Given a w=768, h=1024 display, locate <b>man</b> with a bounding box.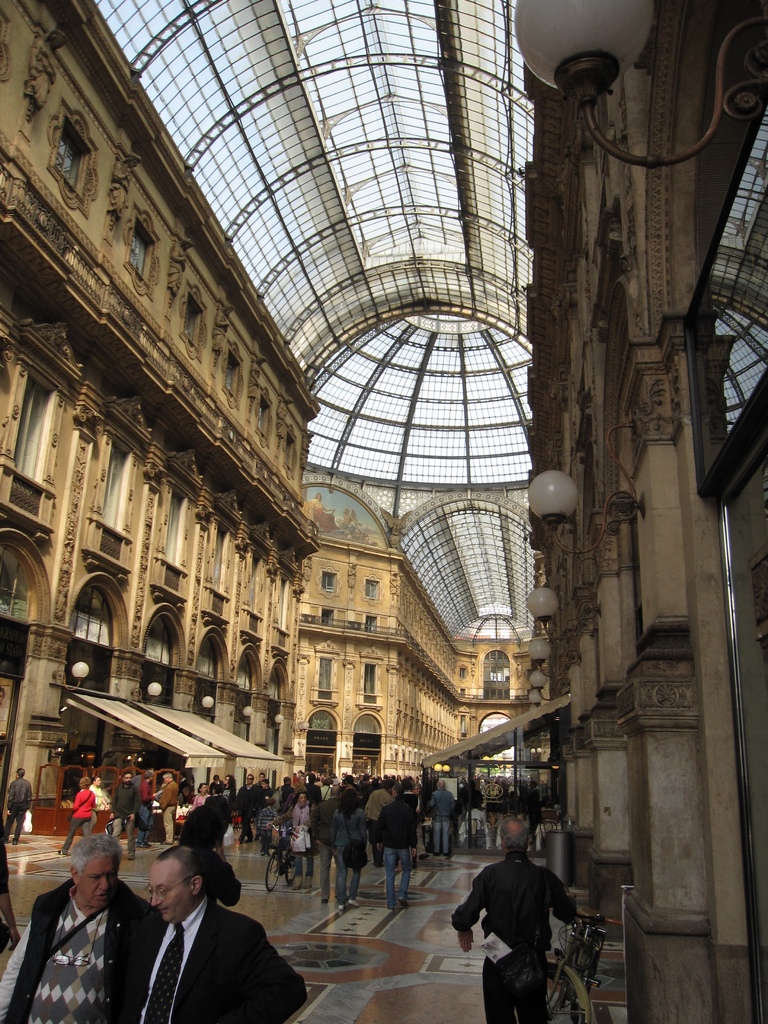
Located: 104,840,290,1023.
